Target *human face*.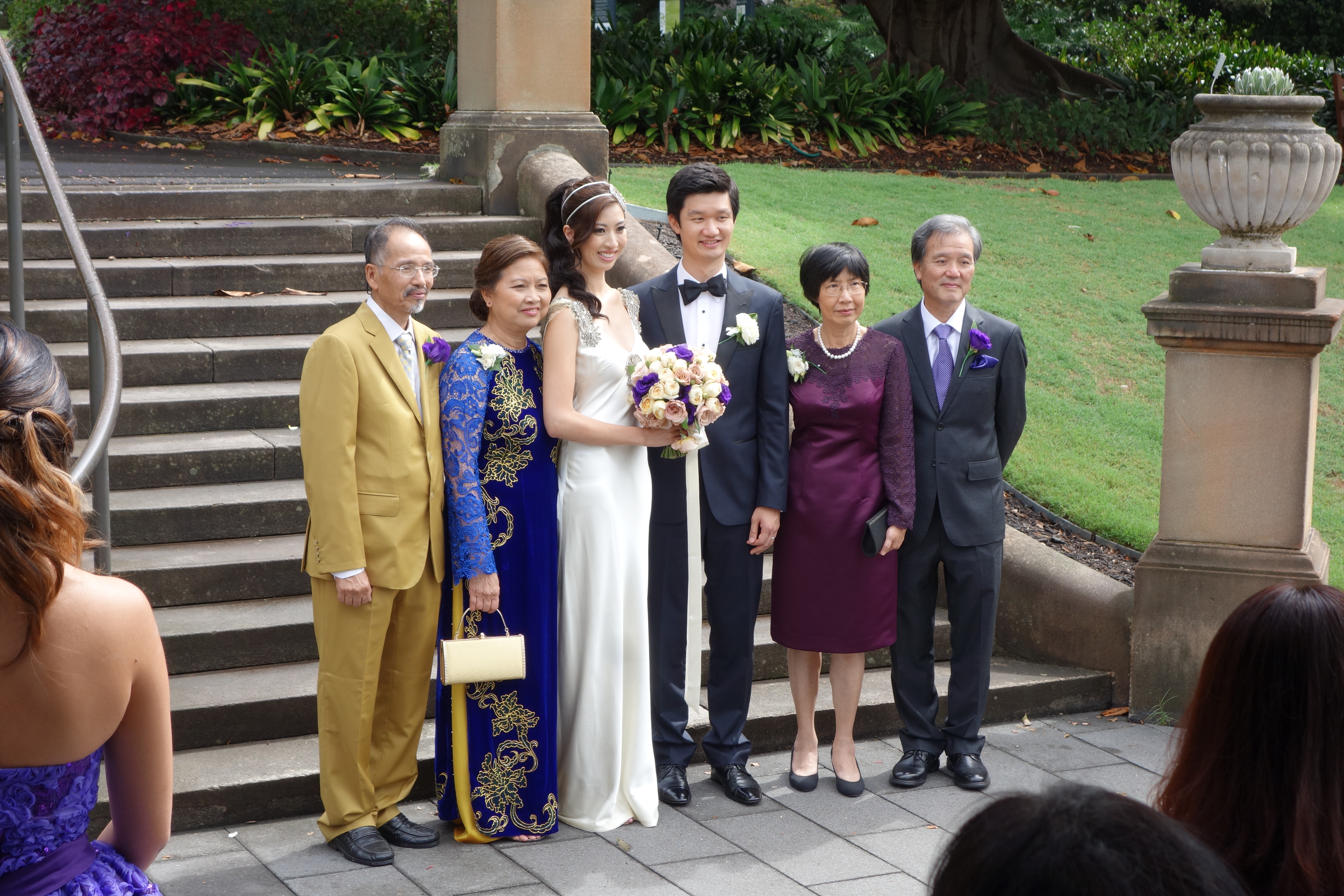
Target region: left=144, top=51, right=154, bottom=67.
